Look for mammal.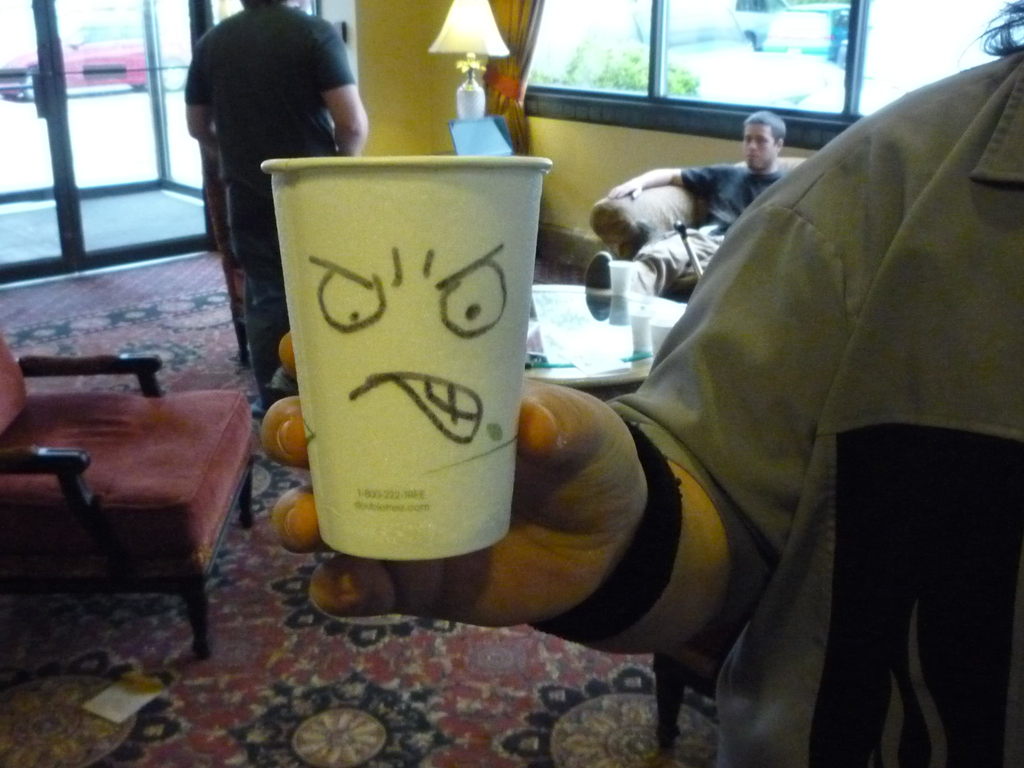
Found: 192/0/366/412.
